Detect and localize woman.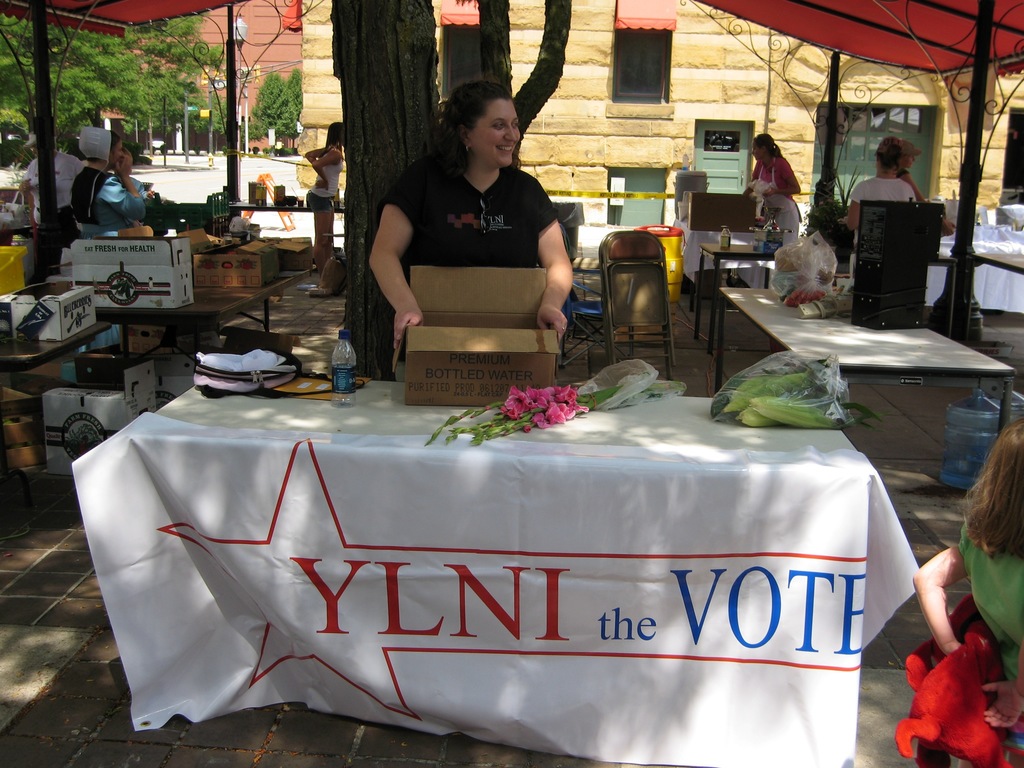
Localized at pyautogui.locateOnScreen(298, 111, 352, 260).
